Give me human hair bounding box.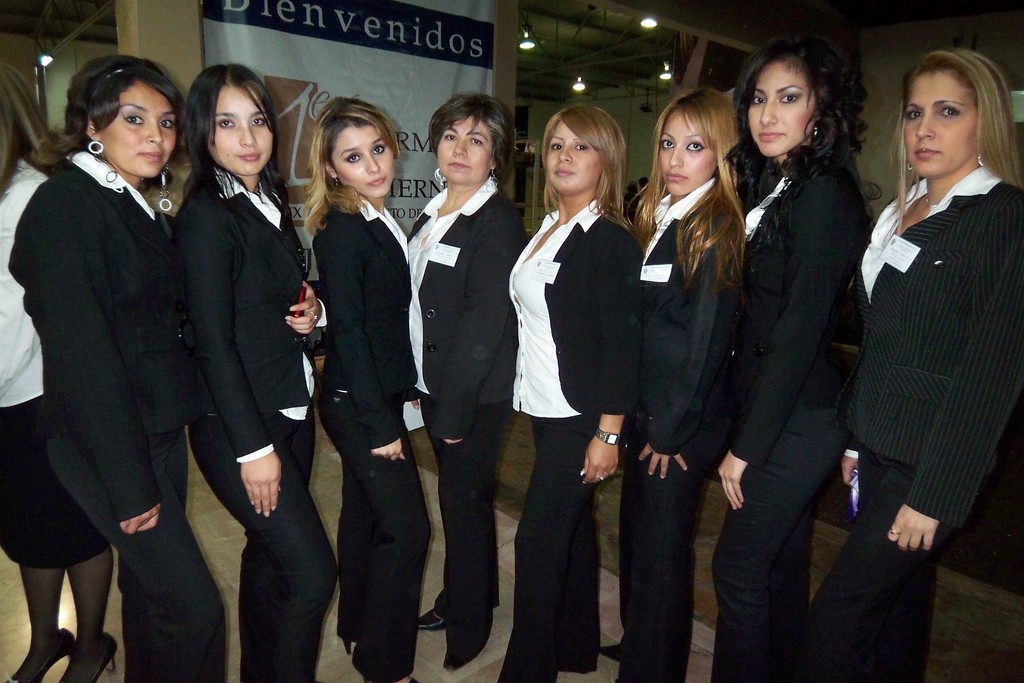
299,96,399,238.
